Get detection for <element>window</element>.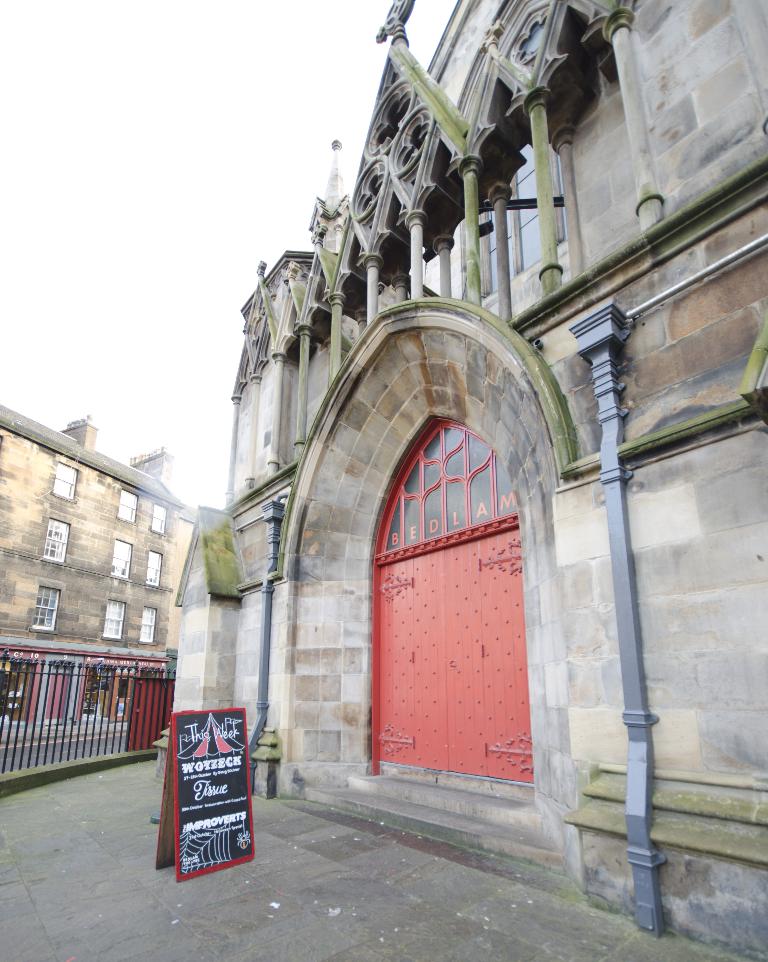
Detection: 51/461/76/498.
